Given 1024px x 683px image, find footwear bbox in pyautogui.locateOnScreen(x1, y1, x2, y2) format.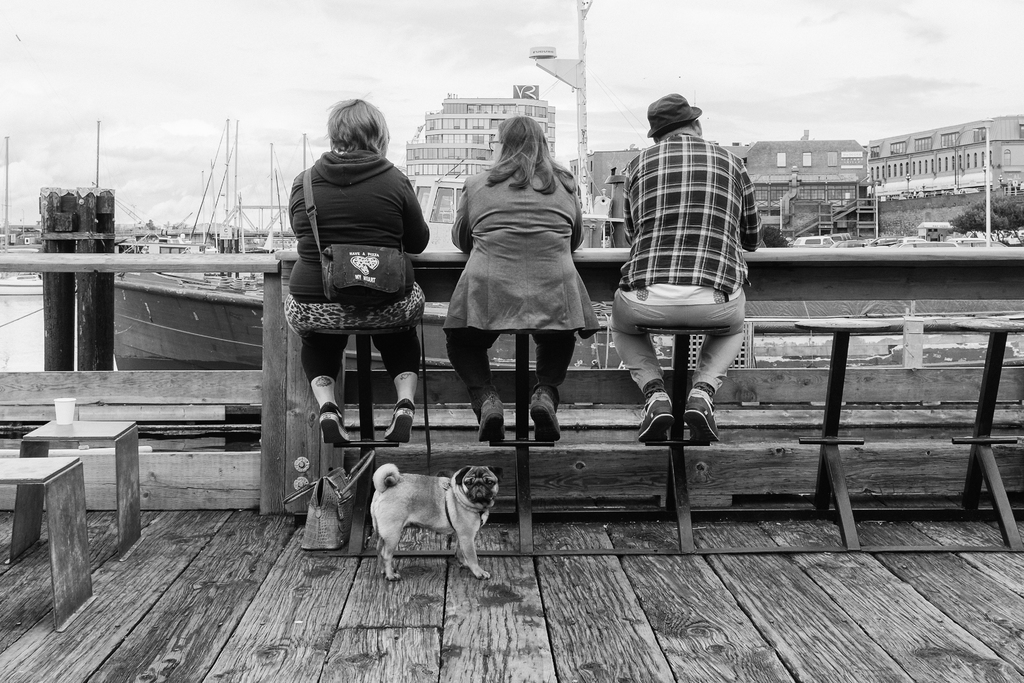
pyautogui.locateOnScreen(382, 400, 420, 444).
